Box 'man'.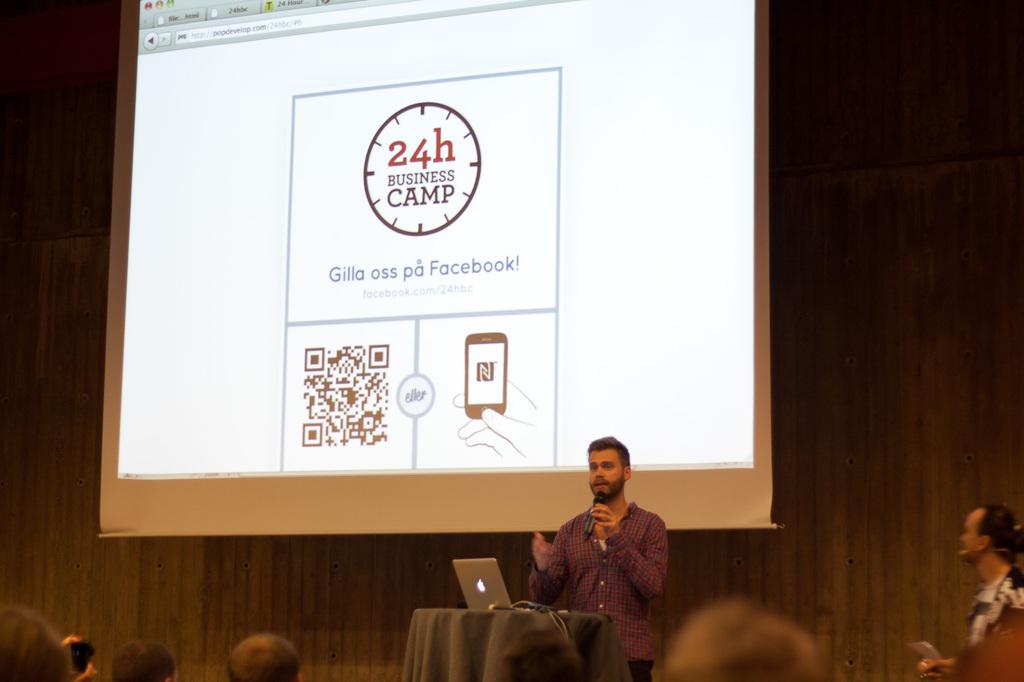
538 441 683 661.
